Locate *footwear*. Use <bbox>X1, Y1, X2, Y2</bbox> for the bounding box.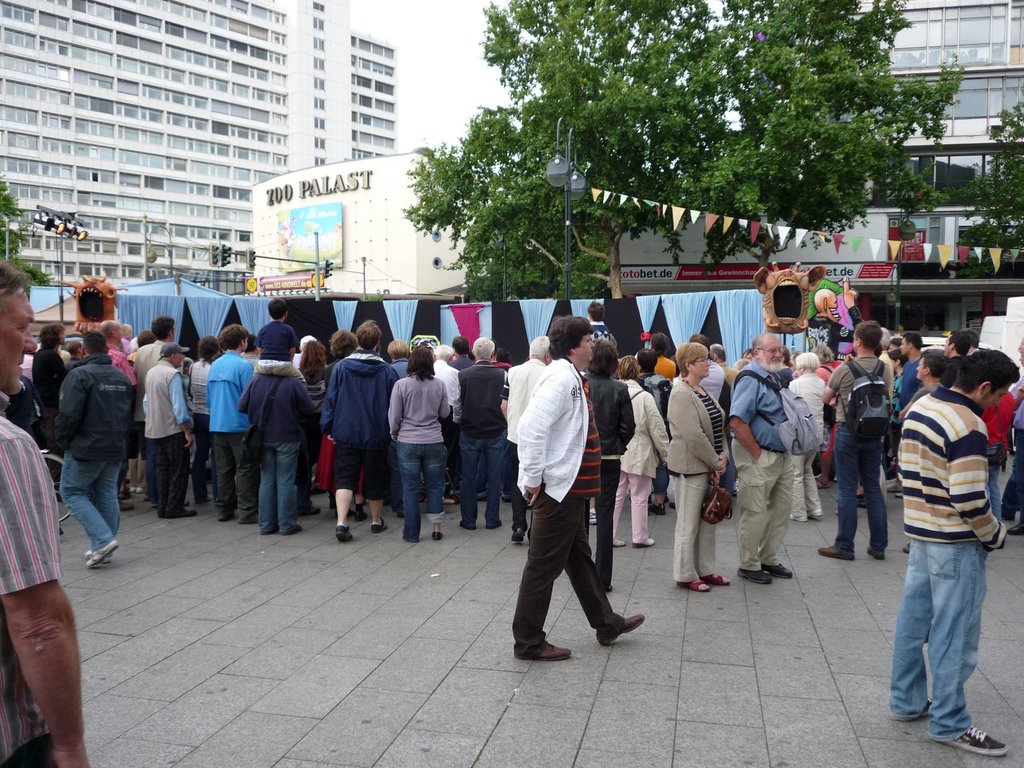
<bbox>790, 511, 823, 525</bbox>.
